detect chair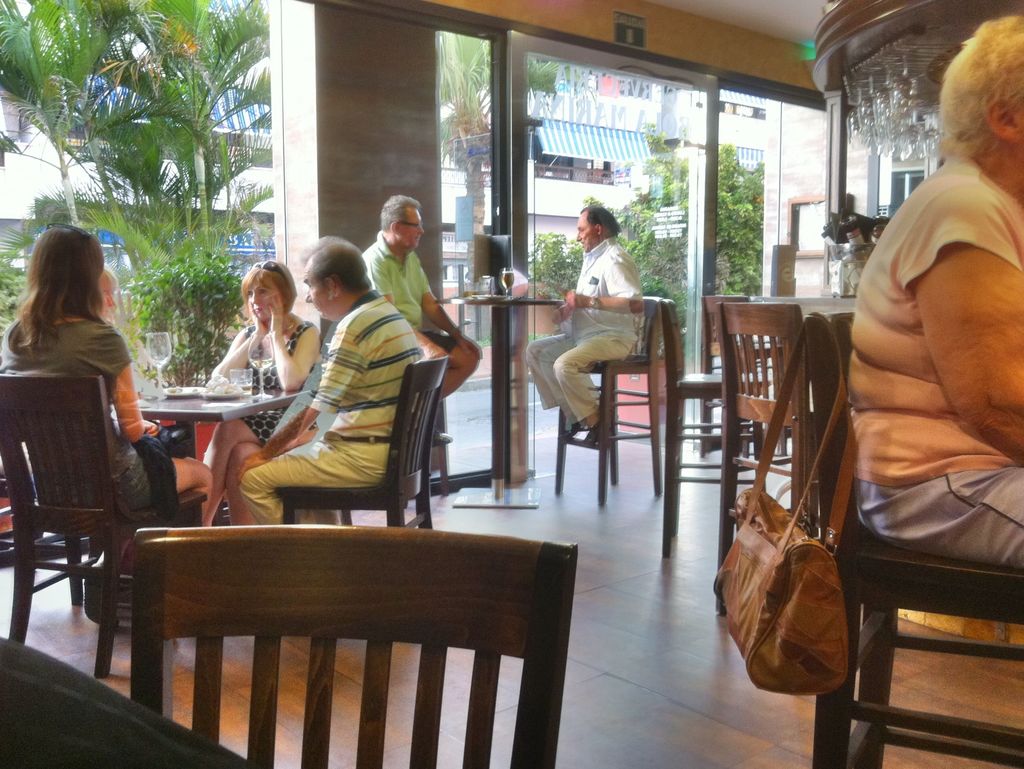
{"x1": 808, "y1": 308, "x2": 1023, "y2": 768}
